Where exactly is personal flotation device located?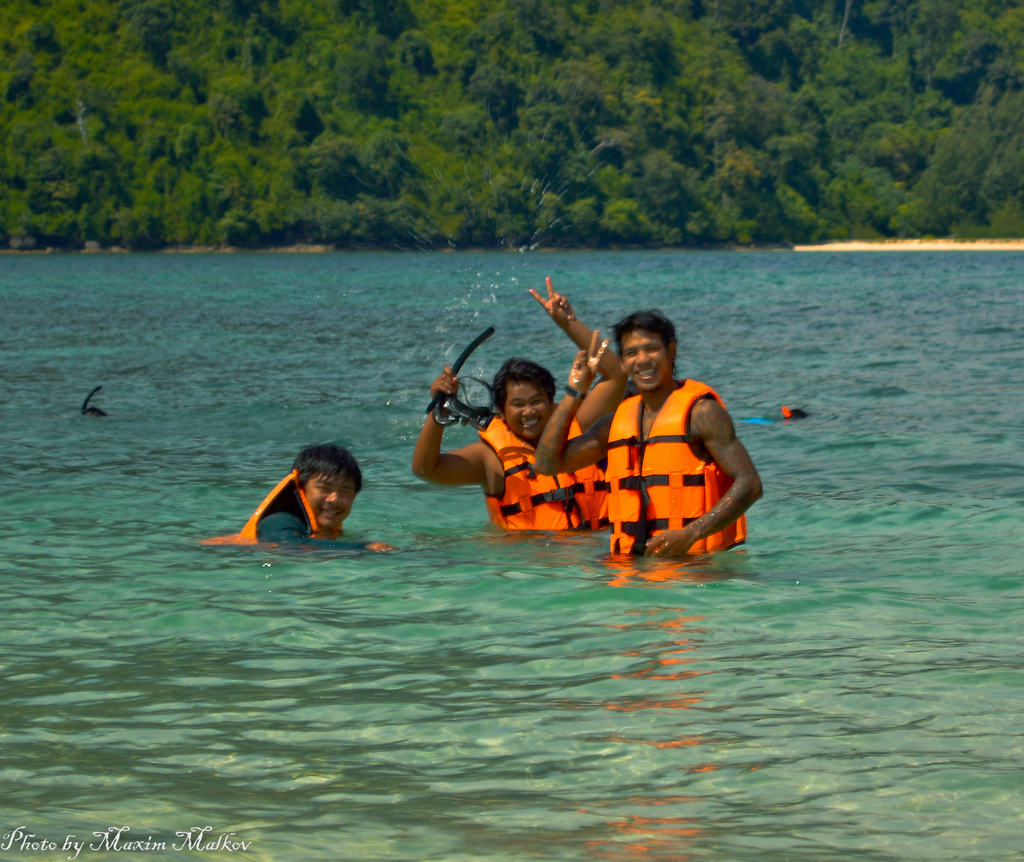
Its bounding box is locate(604, 377, 750, 589).
